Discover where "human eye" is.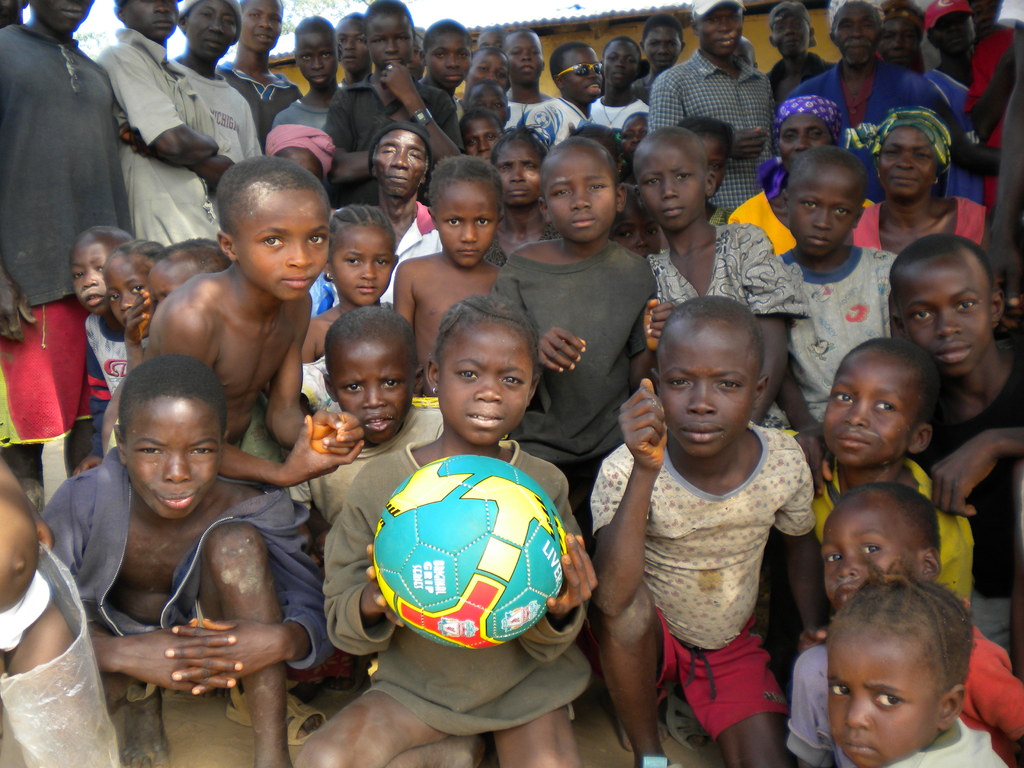
Discovered at [x1=129, y1=284, x2=144, y2=296].
